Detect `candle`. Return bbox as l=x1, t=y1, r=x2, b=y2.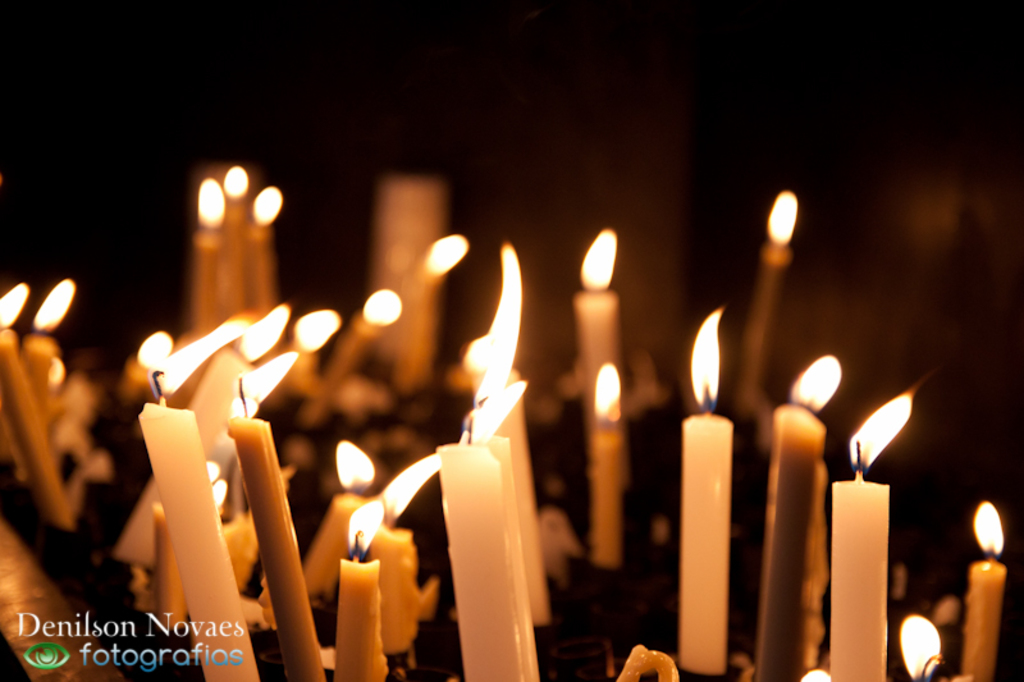
l=14, t=280, r=70, b=479.
